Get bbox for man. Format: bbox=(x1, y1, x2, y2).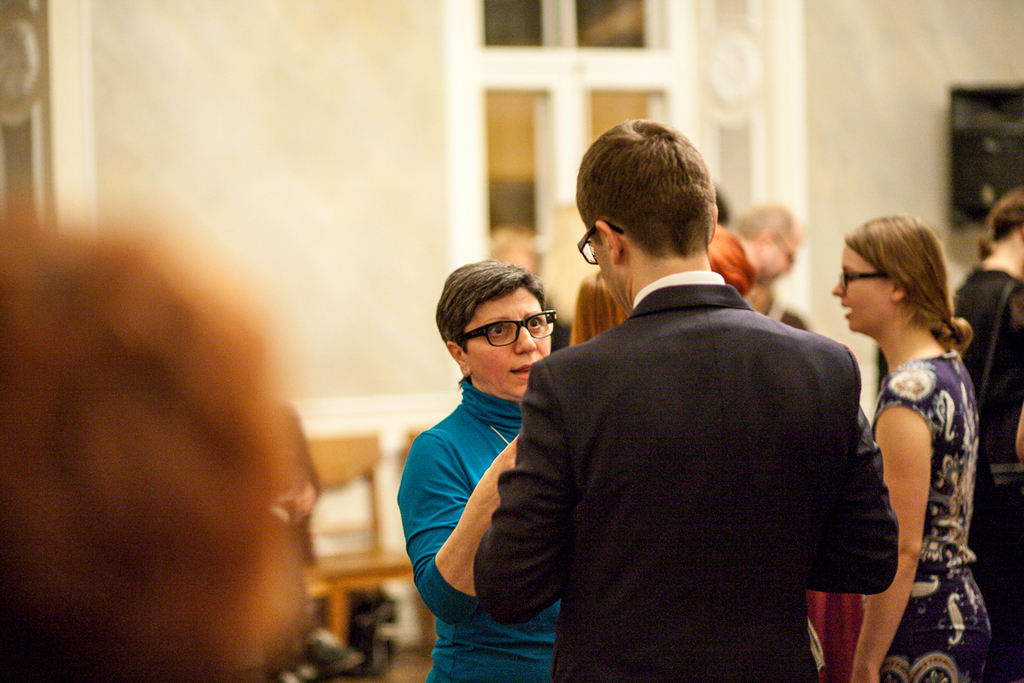
bbox=(471, 122, 905, 679).
